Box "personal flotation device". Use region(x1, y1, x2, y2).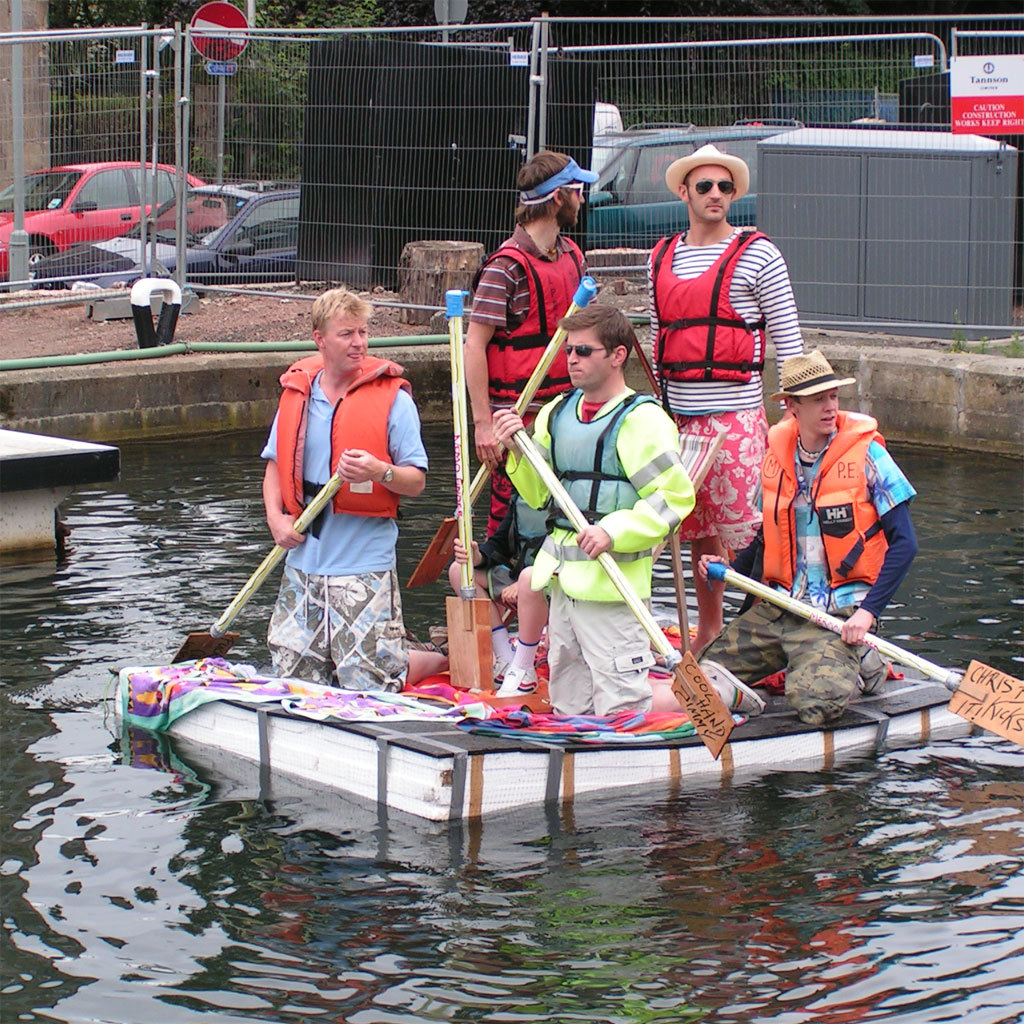
region(503, 385, 655, 562).
